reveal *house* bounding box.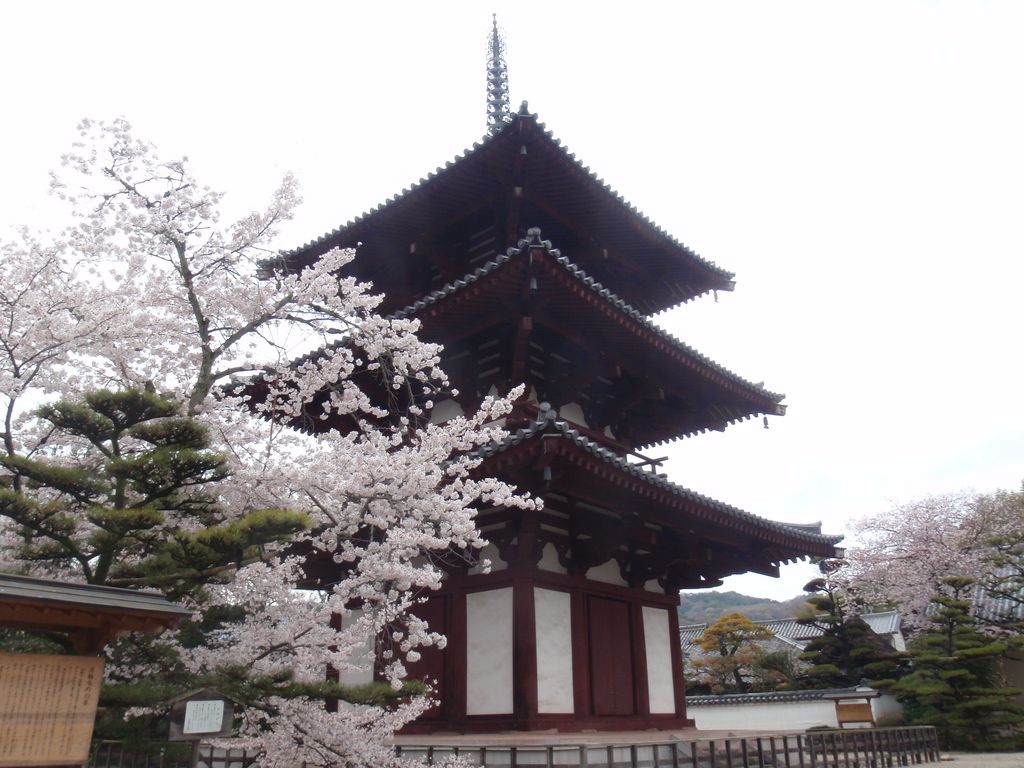
Revealed: x1=904 y1=547 x2=1023 y2=632.
